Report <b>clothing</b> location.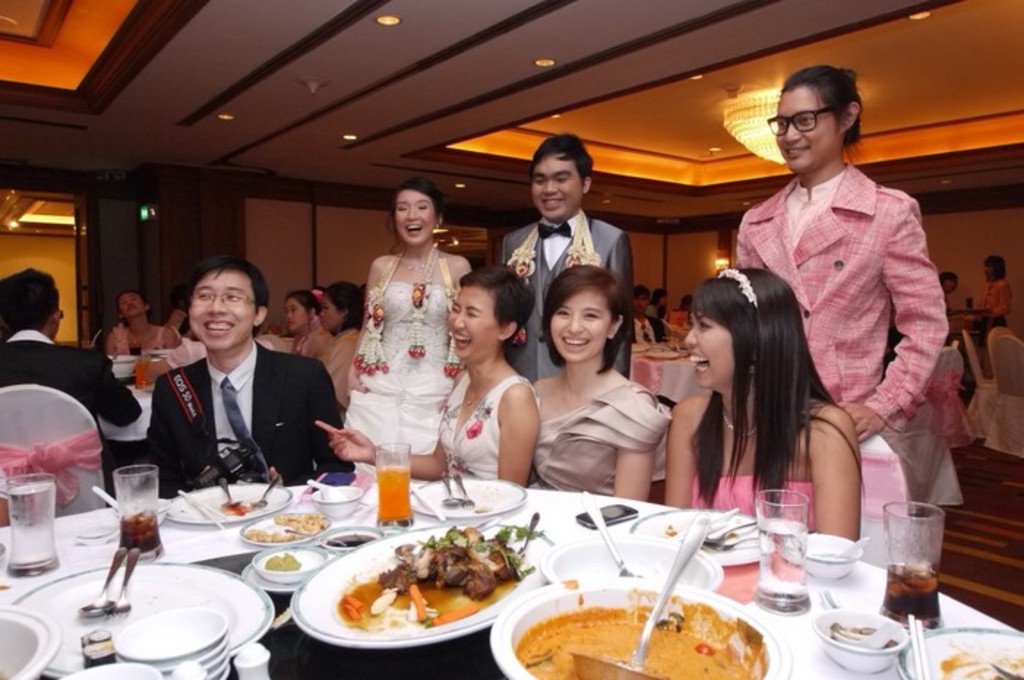
Report: 146/339/348/500.
